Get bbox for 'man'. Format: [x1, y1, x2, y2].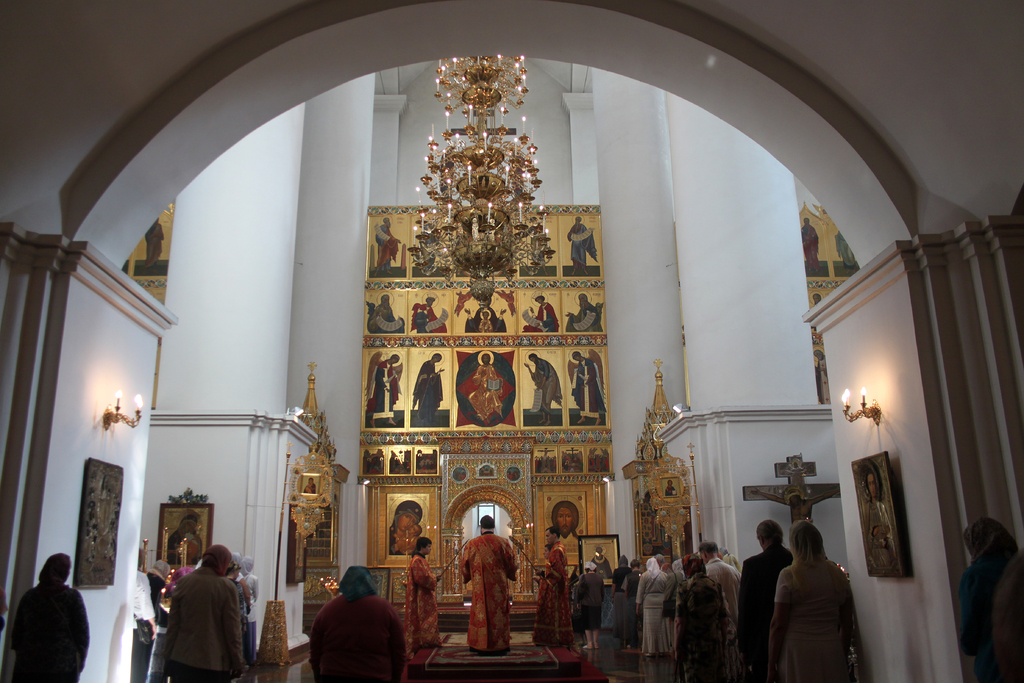
[152, 555, 245, 666].
